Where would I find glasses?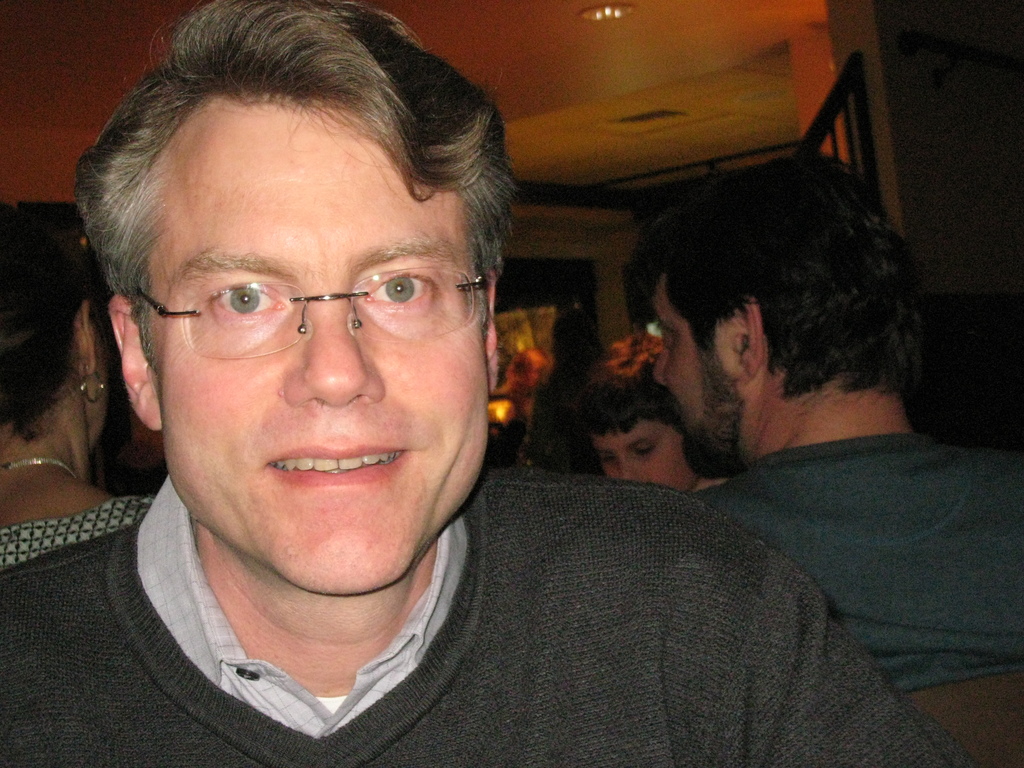
At l=121, t=231, r=463, b=361.
